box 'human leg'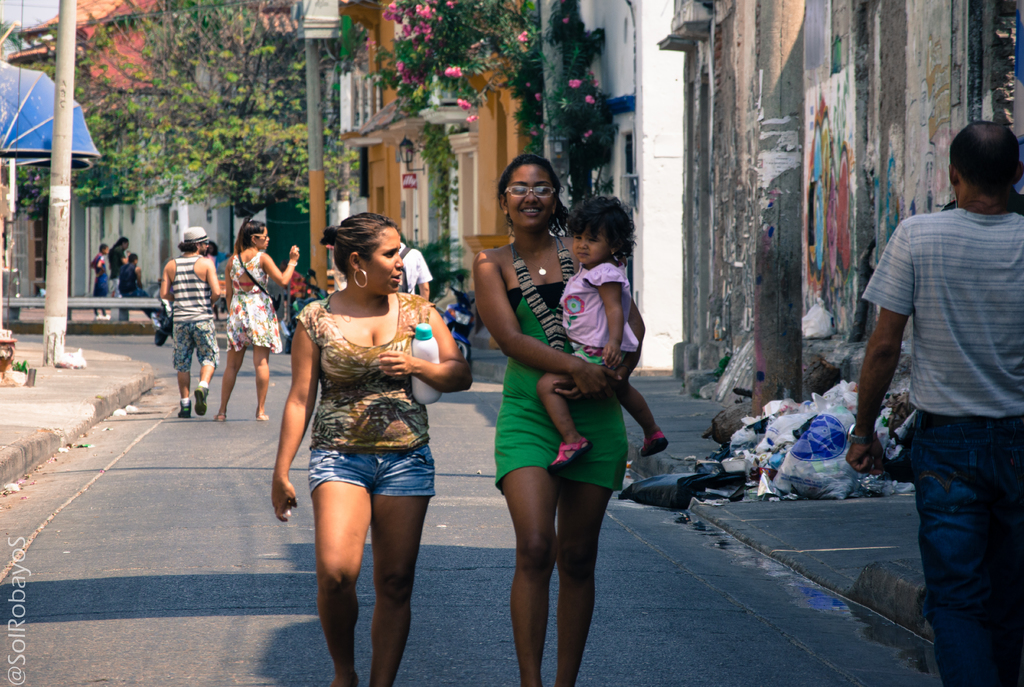
{"x1": 552, "y1": 427, "x2": 624, "y2": 686}
